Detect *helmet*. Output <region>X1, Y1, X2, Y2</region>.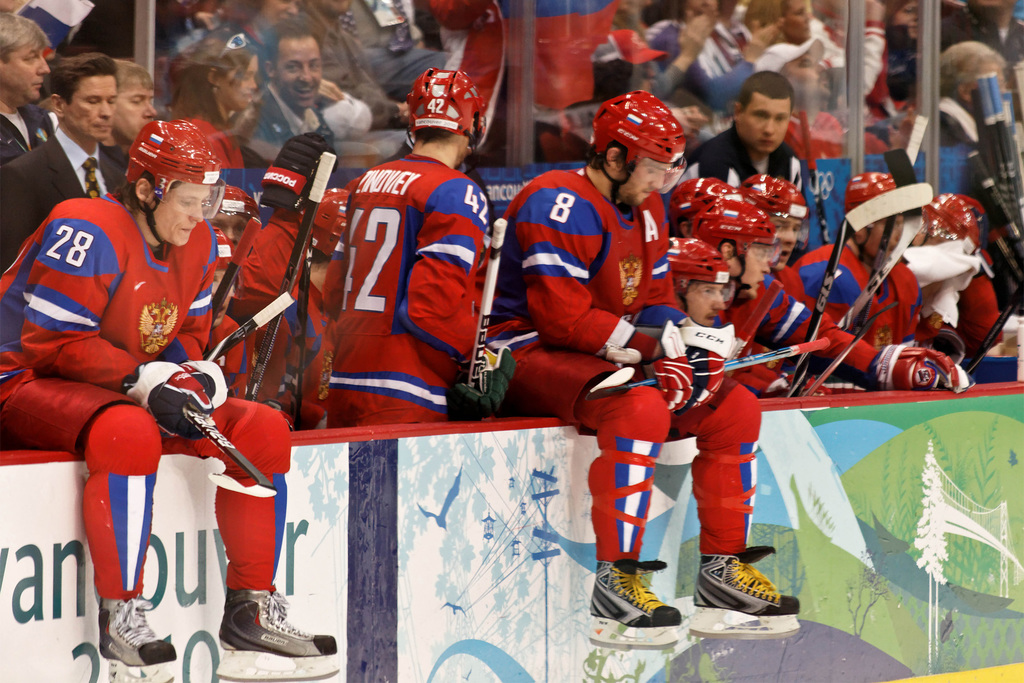
<region>722, 167, 808, 272</region>.
